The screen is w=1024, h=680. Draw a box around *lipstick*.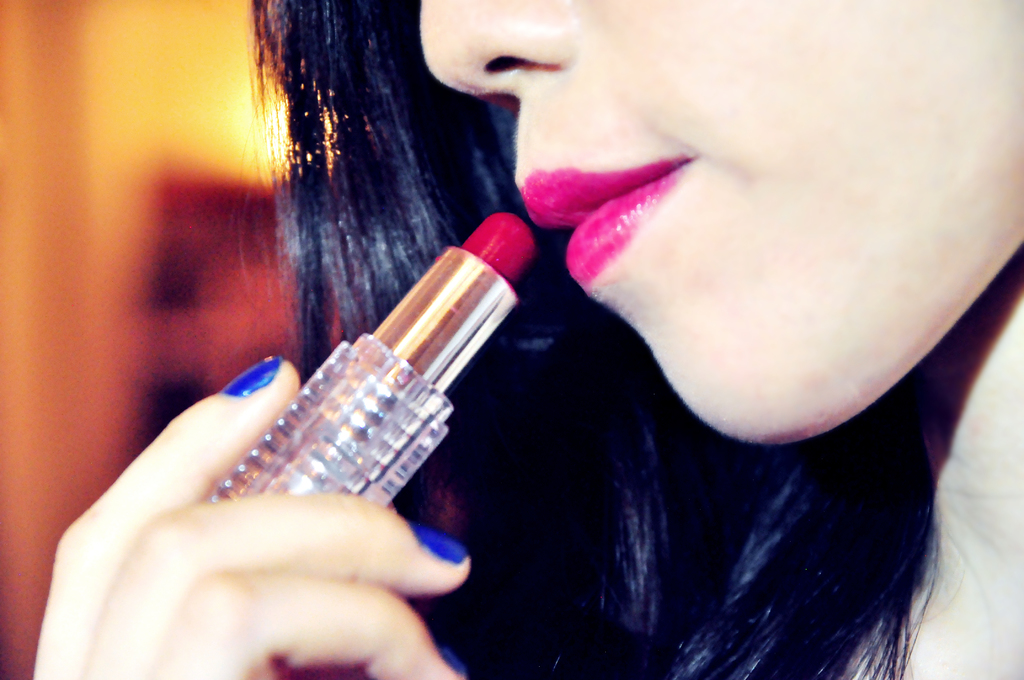
l=206, t=209, r=538, b=512.
